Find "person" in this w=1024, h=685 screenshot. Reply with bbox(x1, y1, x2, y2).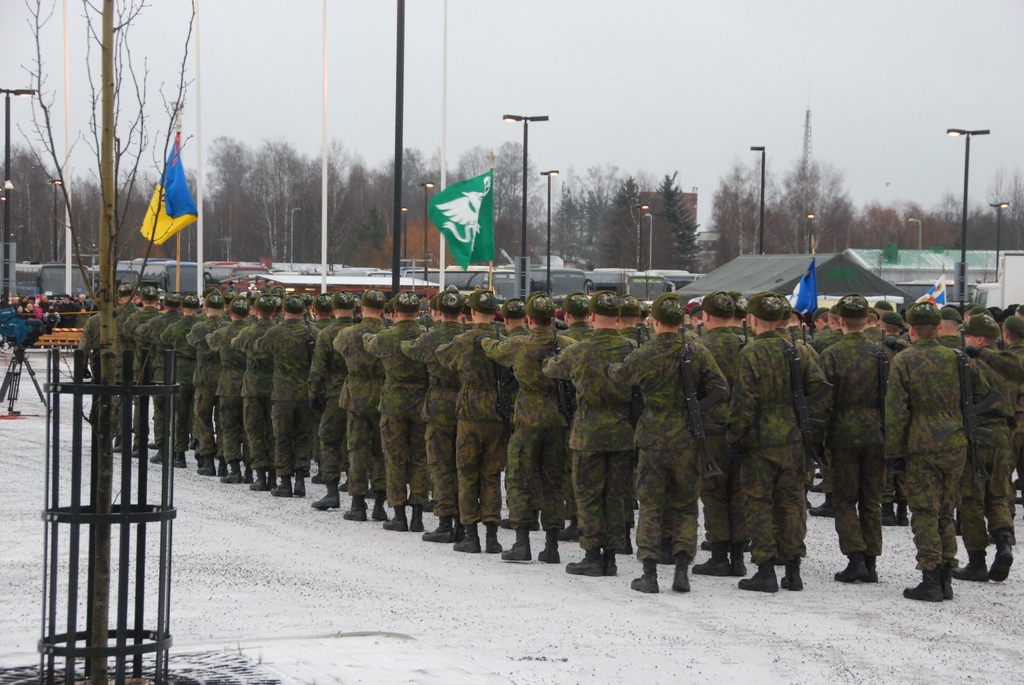
bbox(228, 291, 286, 489).
